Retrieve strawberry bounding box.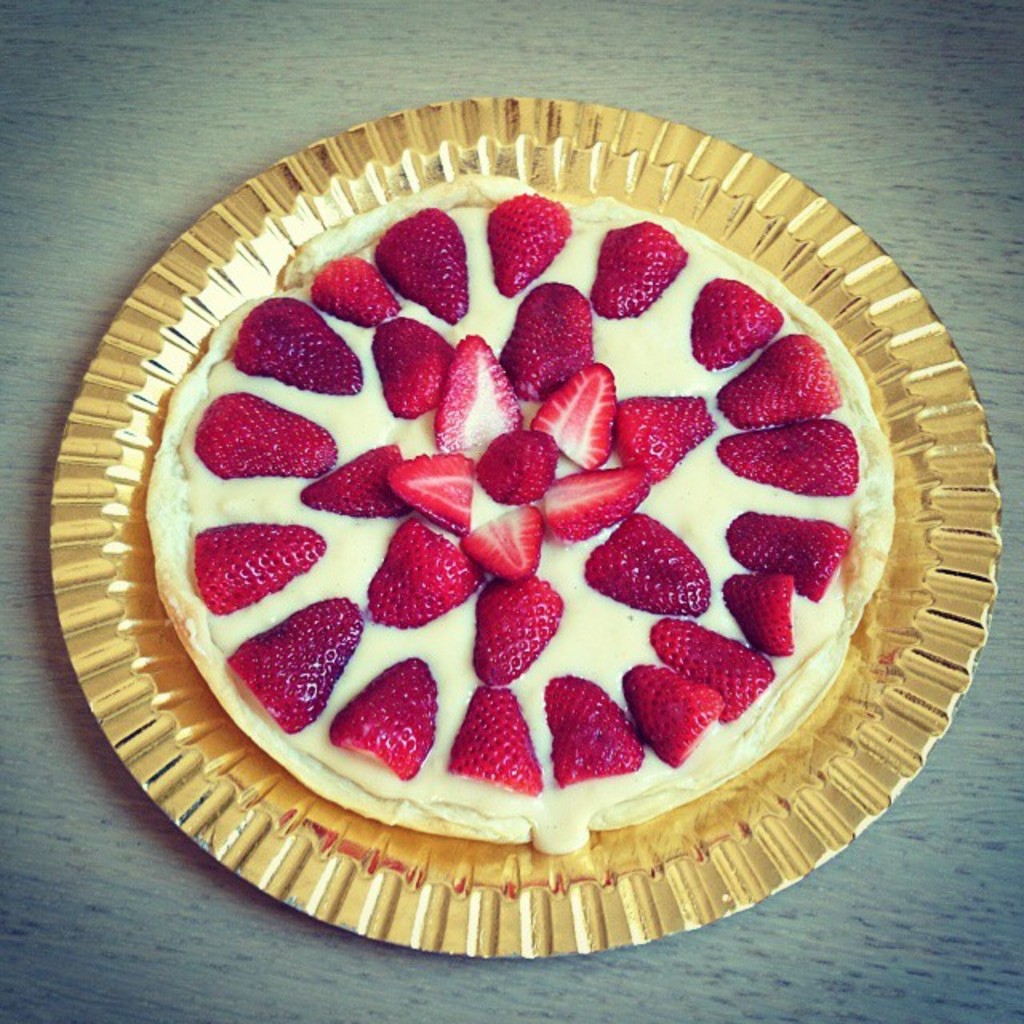
Bounding box: {"left": 474, "top": 427, "right": 558, "bottom": 504}.
